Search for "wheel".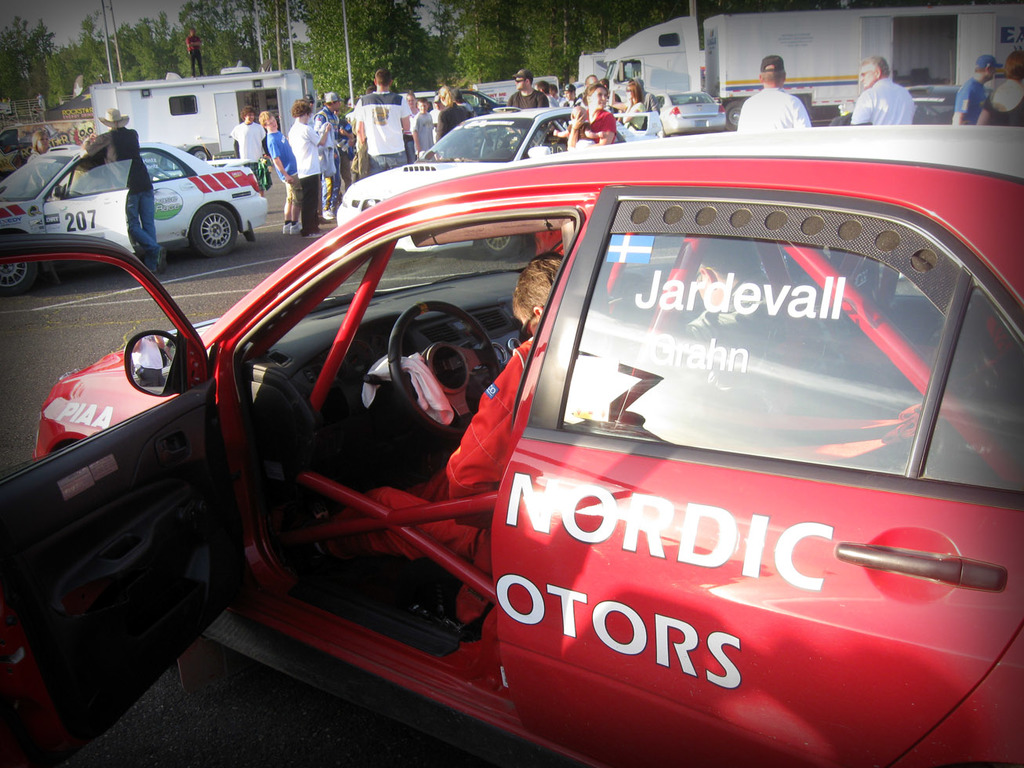
Found at detection(385, 293, 512, 441).
